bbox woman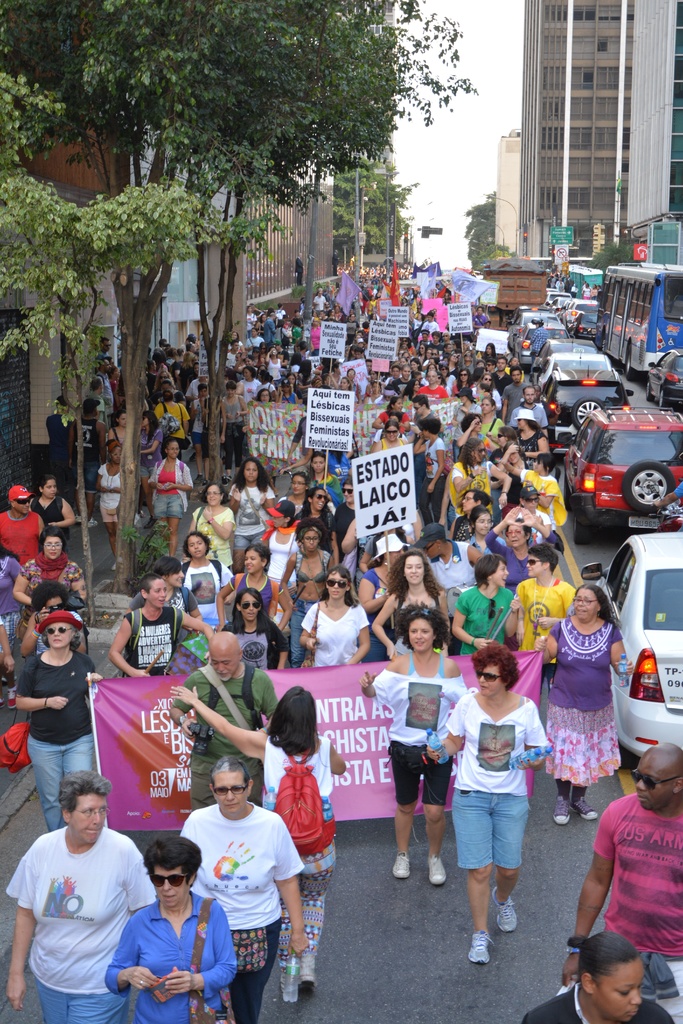
bbox=(371, 397, 409, 433)
